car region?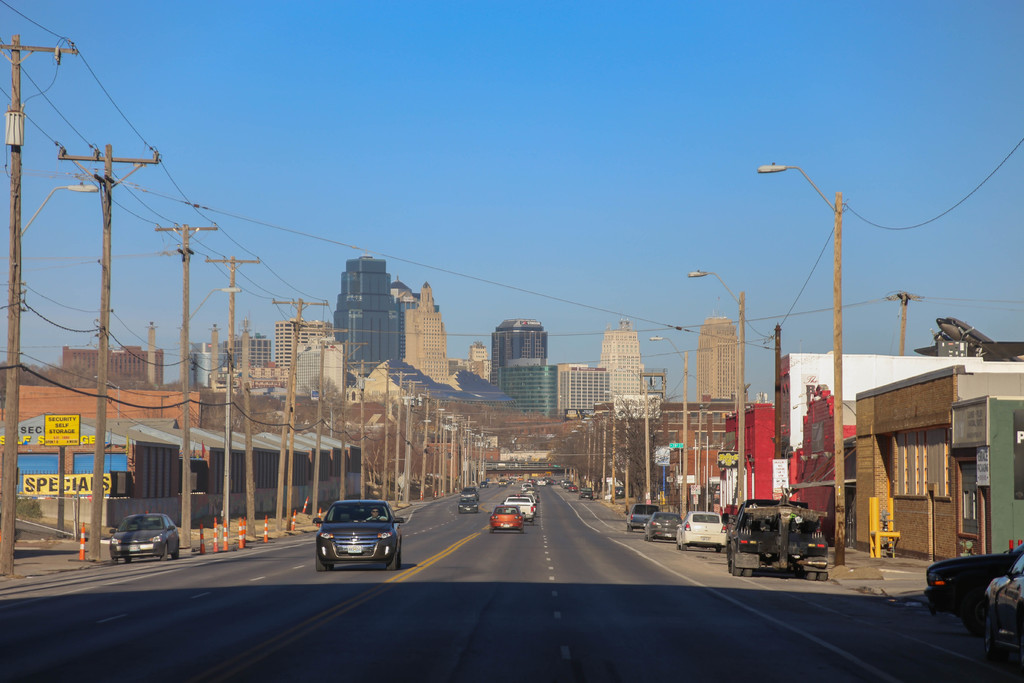
675:513:728:552
